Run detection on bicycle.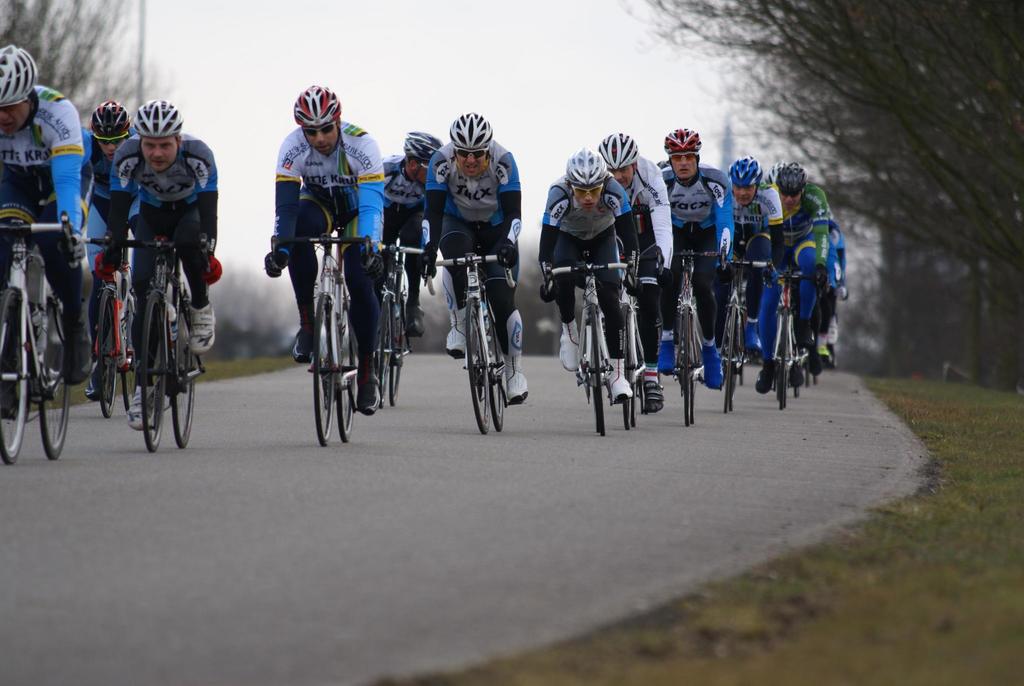
Result: locate(541, 249, 634, 437).
